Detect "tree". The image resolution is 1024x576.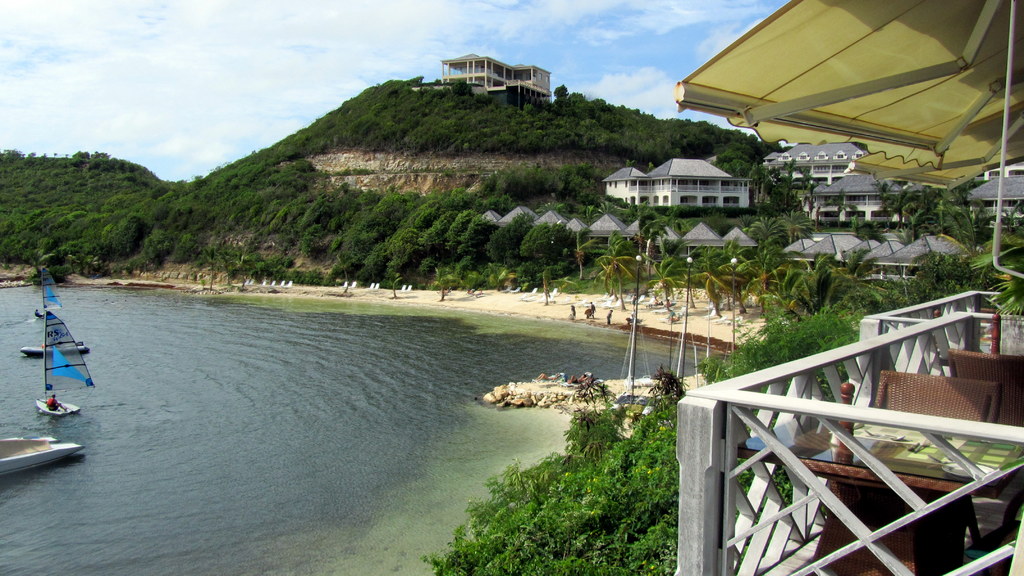
left=895, top=189, right=913, bottom=220.
